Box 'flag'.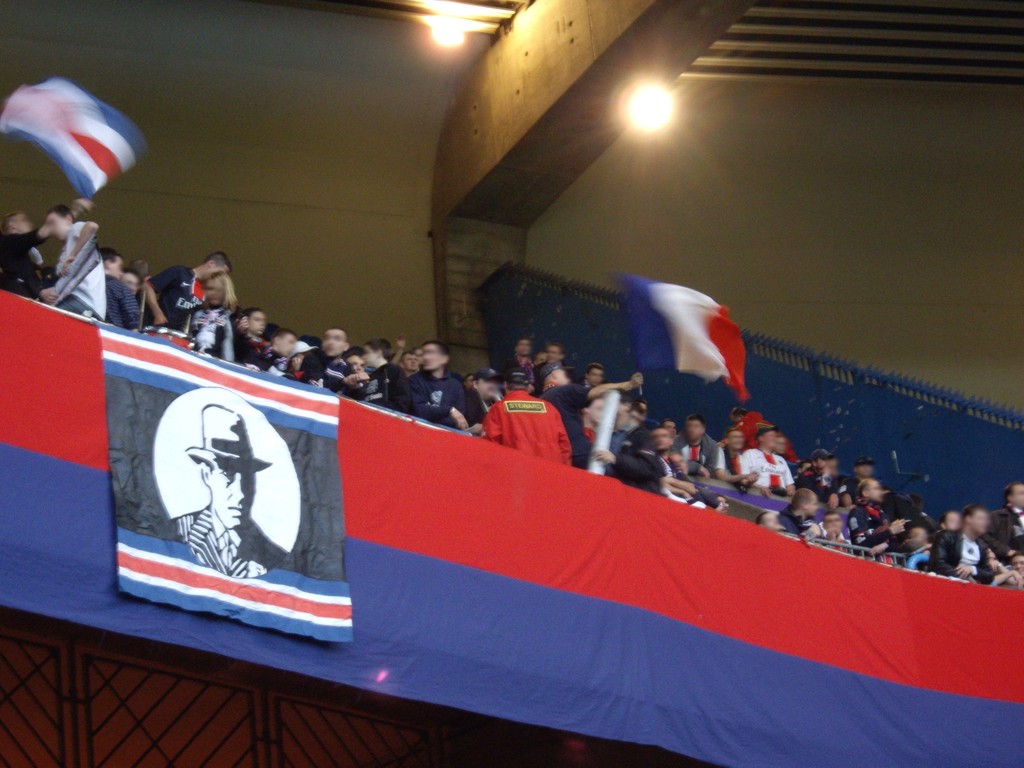
0/74/150/201.
